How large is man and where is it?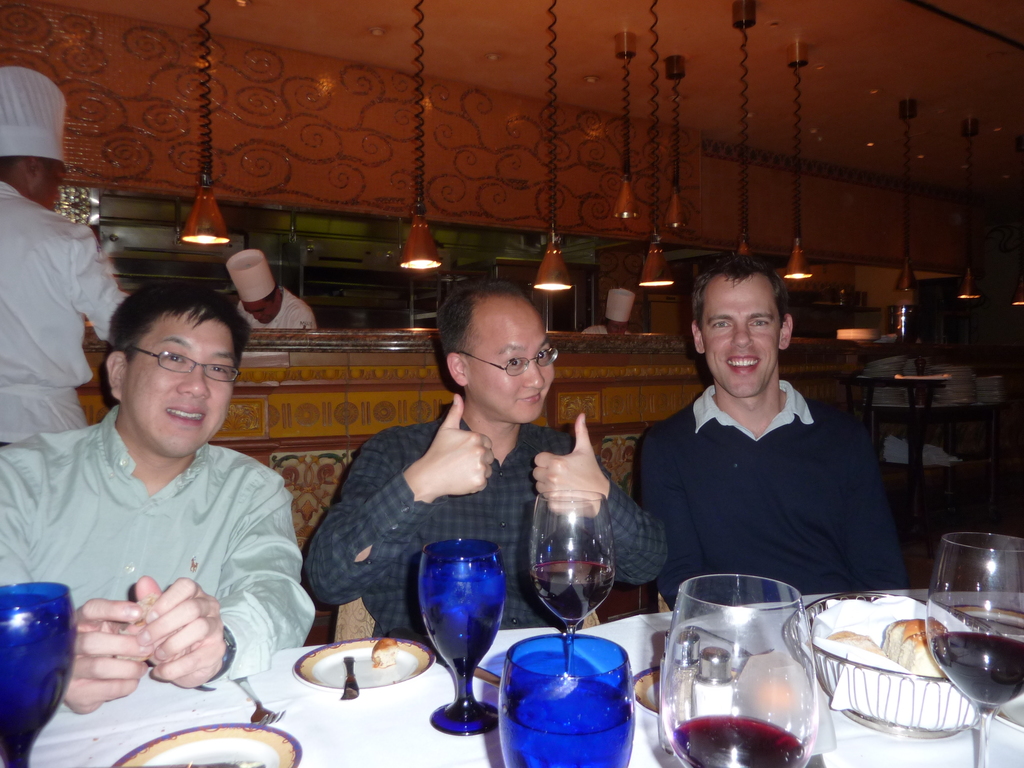
Bounding box: BBox(303, 280, 669, 642).
